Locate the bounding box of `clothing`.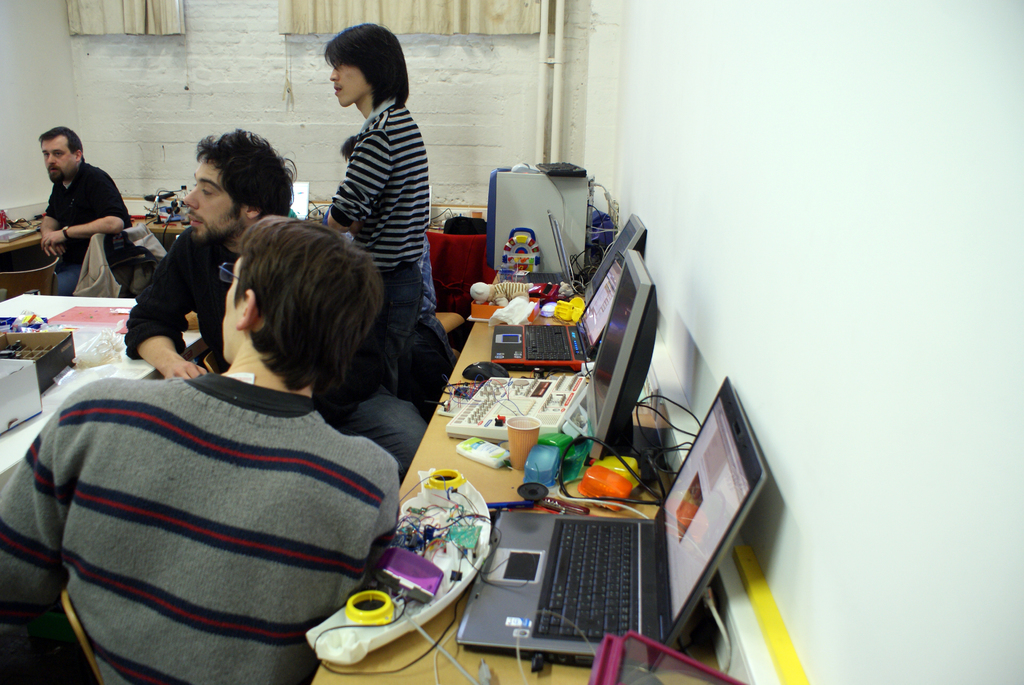
Bounding box: l=41, t=155, r=132, b=295.
